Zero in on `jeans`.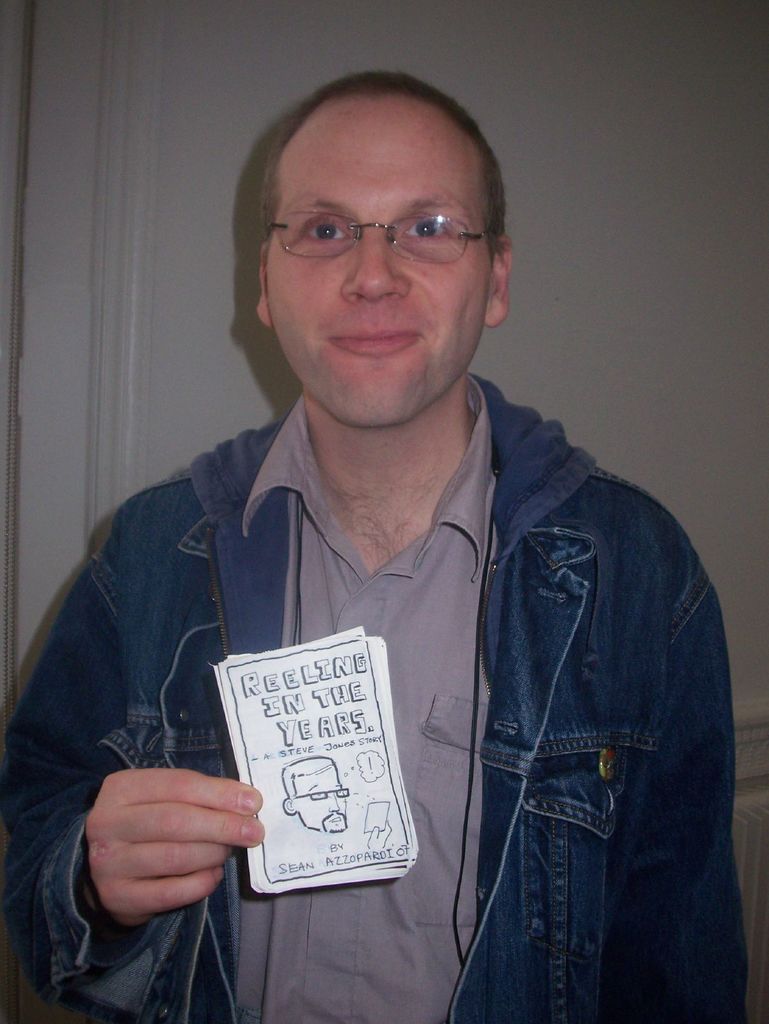
Zeroed in: 0:361:748:1023.
